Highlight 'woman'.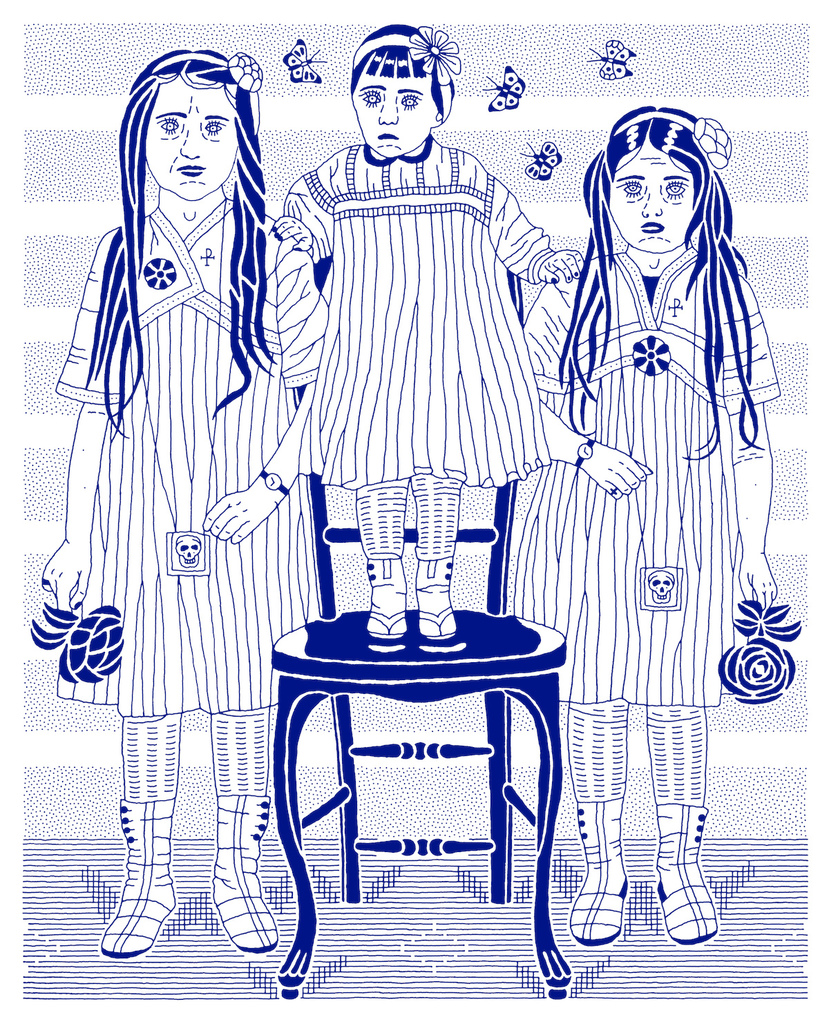
Highlighted region: (41,44,330,954).
